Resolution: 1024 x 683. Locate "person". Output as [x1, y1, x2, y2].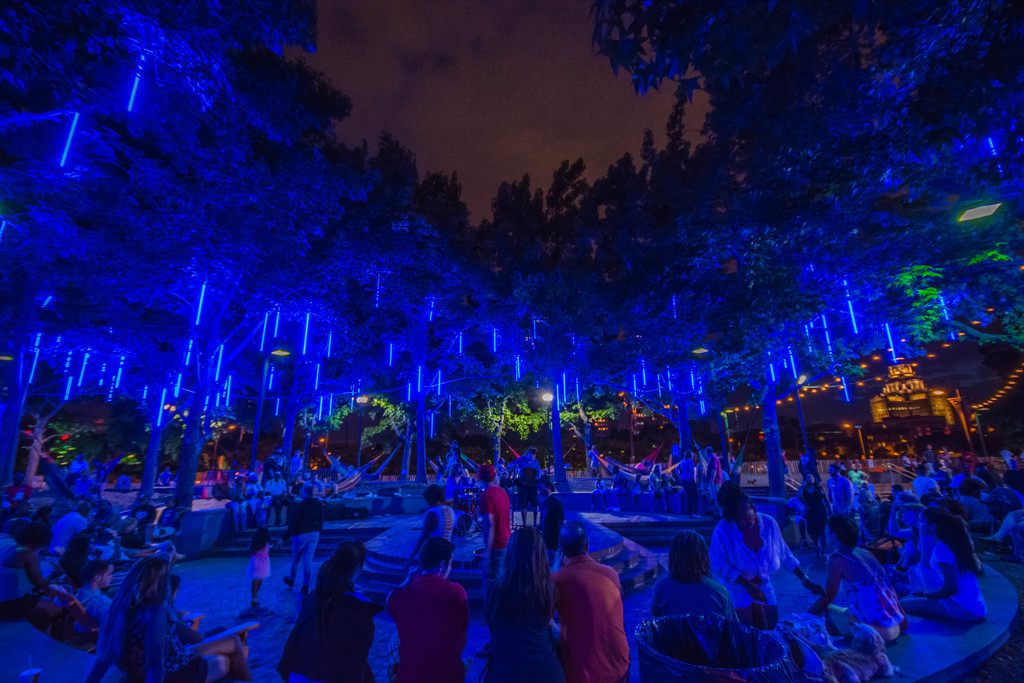
[131, 493, 159, 538].
